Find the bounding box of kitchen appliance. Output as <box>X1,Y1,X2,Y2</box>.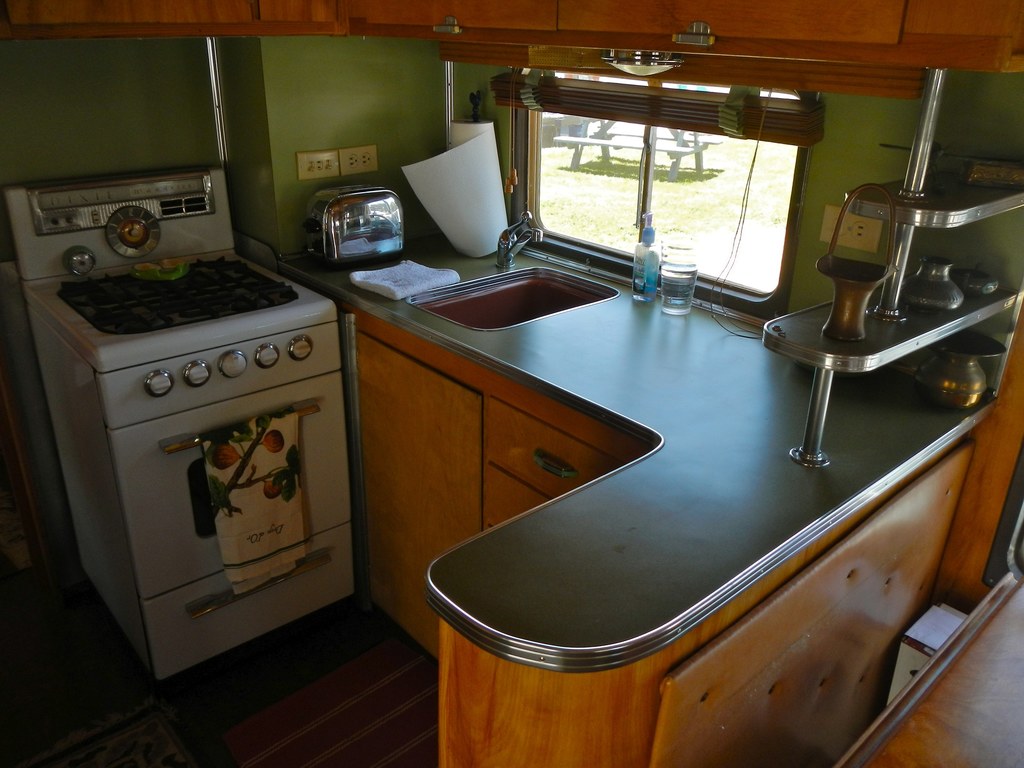
<box>915,330,1009,408</box>.
